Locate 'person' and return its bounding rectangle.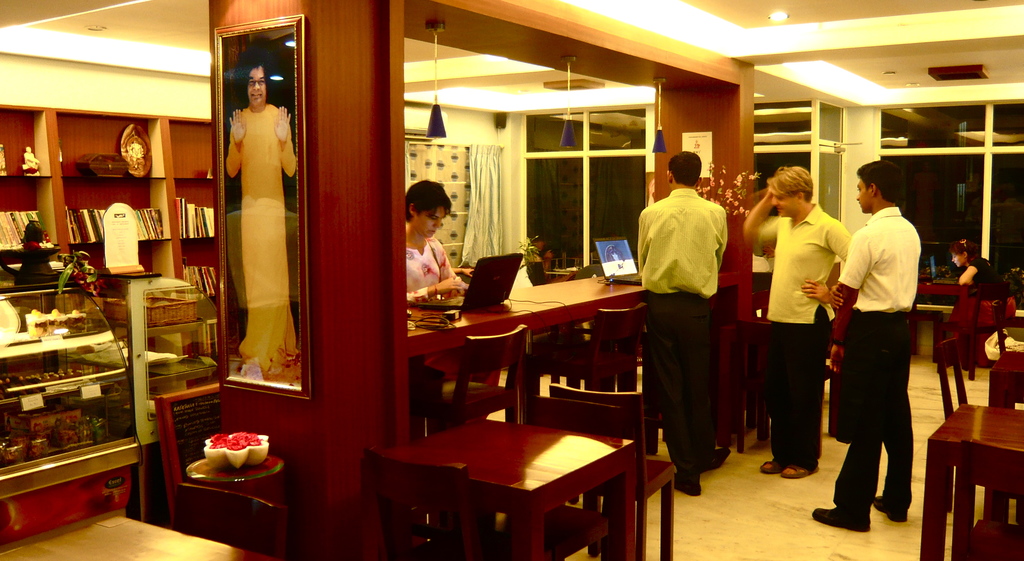
BBox(812, 157, 923, 535).
